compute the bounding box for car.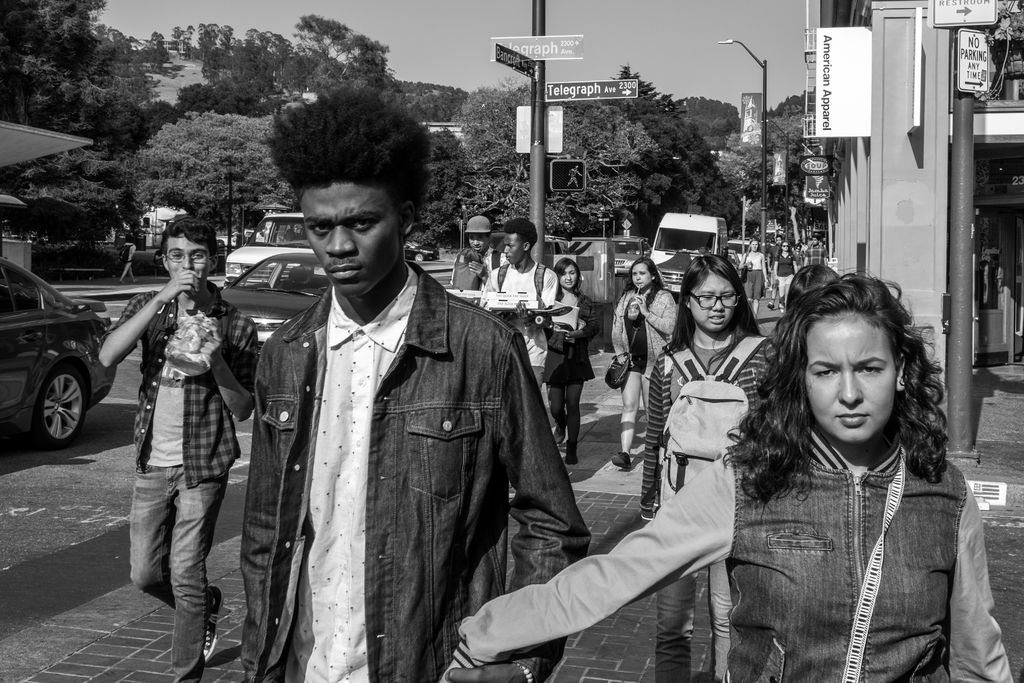
region(726, 239, 751, 263).
